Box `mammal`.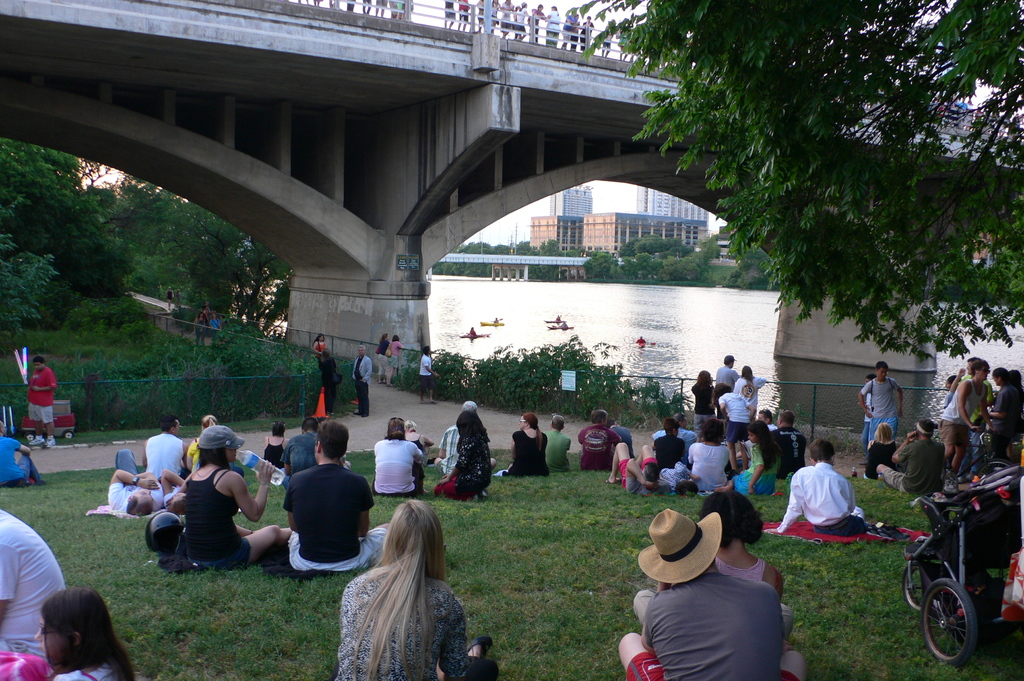
Rect(755, 408, 785, 435).
